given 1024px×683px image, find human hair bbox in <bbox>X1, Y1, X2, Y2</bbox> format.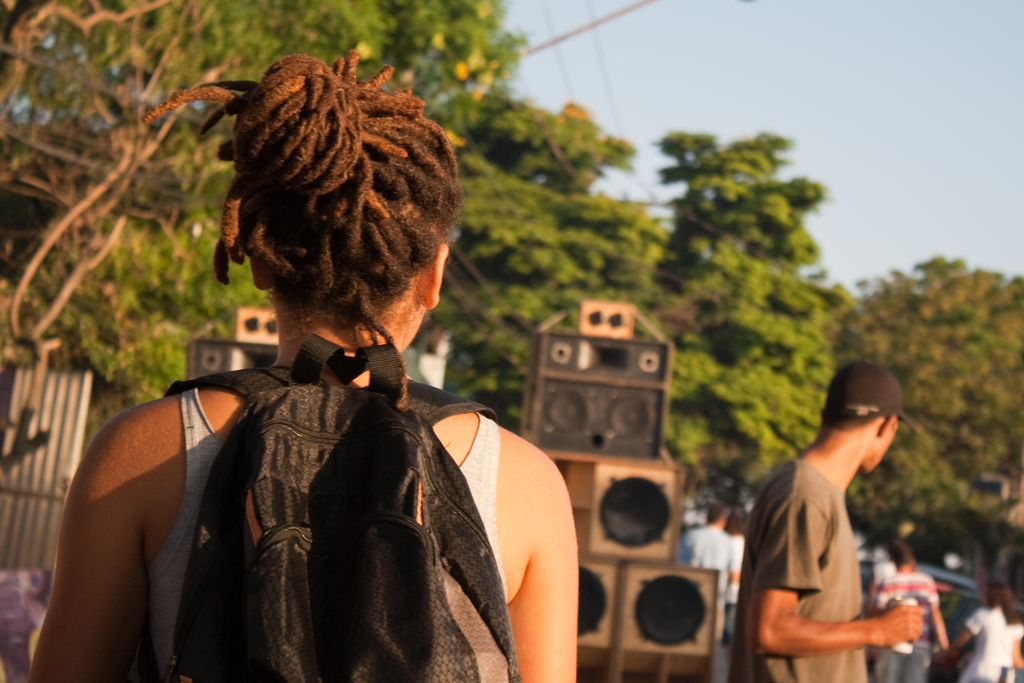
<bbox>166, 30, 473, 350</bbox>.
